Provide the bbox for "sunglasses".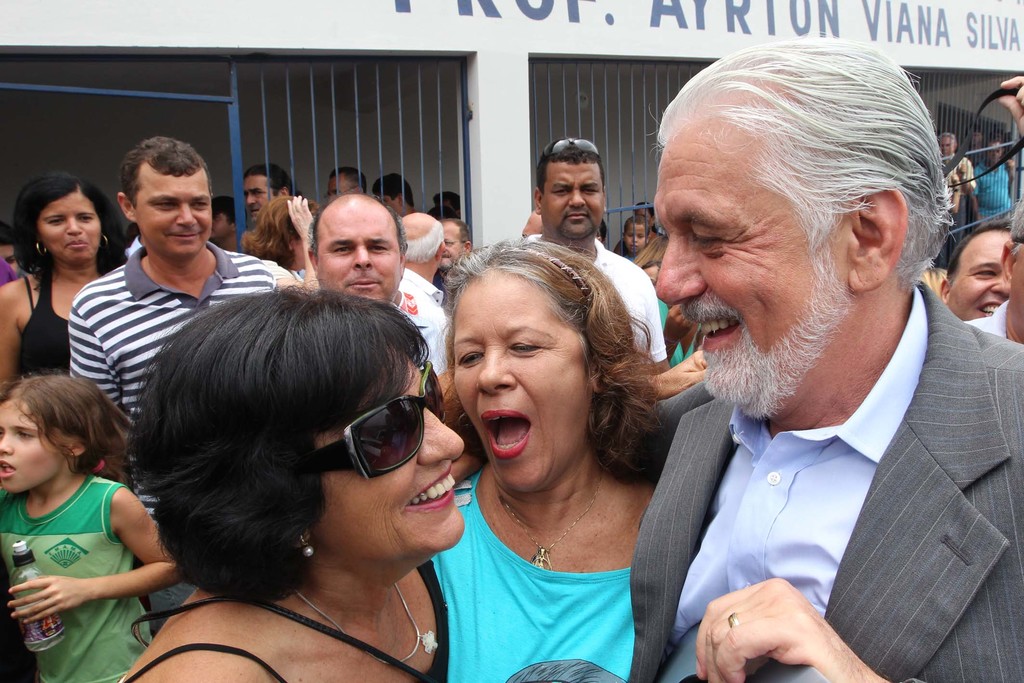
left=314, top=362, right=446, bottom=477.
